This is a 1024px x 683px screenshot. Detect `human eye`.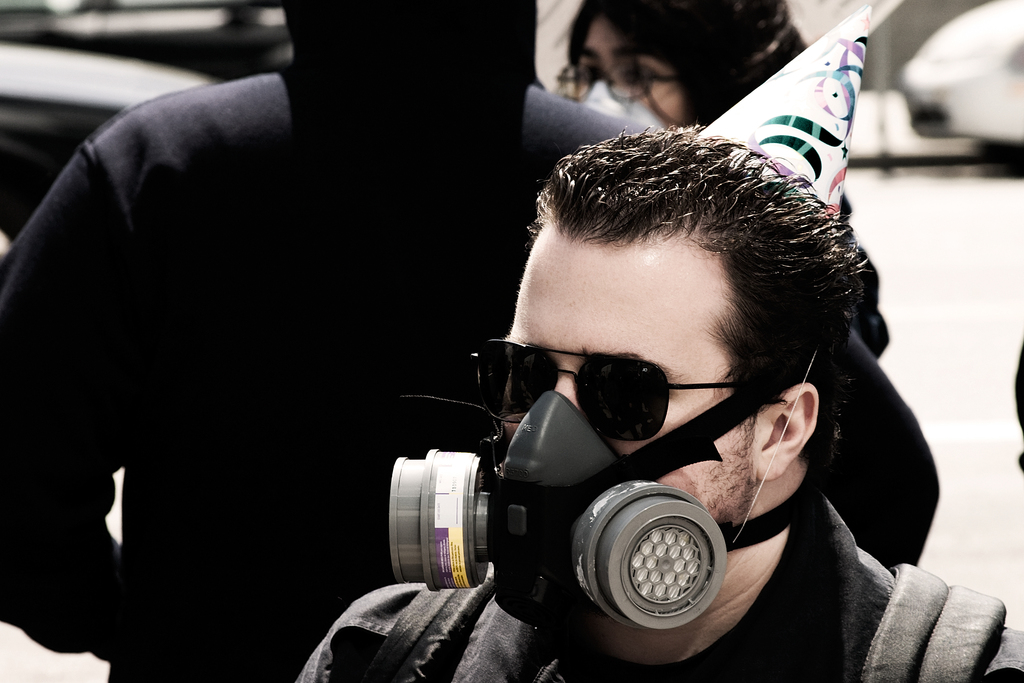
BBox(572, 59, 599, 81).
